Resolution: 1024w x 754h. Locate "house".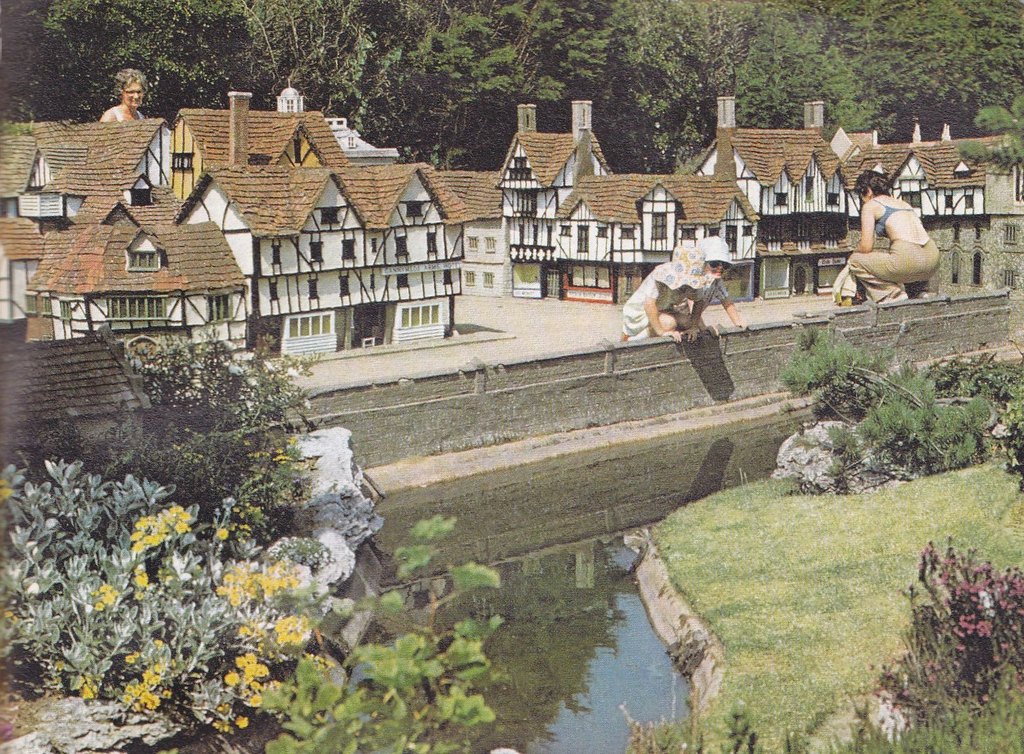
<region>44, 155, 170, 242</region>.
